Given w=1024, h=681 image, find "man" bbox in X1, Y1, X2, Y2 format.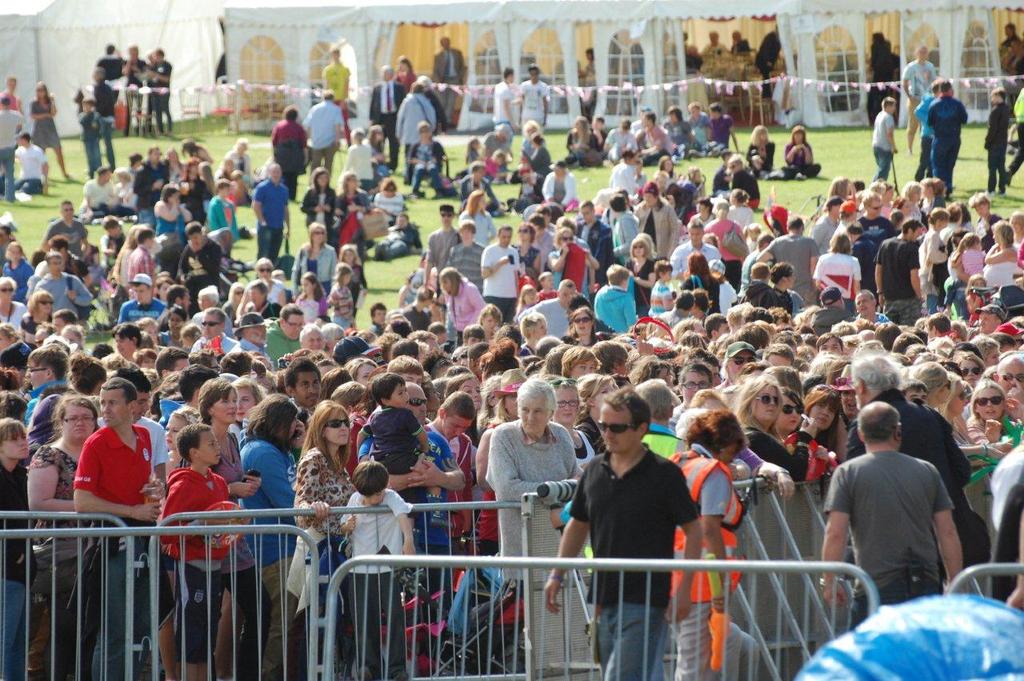
315, 46, 356, 143.
